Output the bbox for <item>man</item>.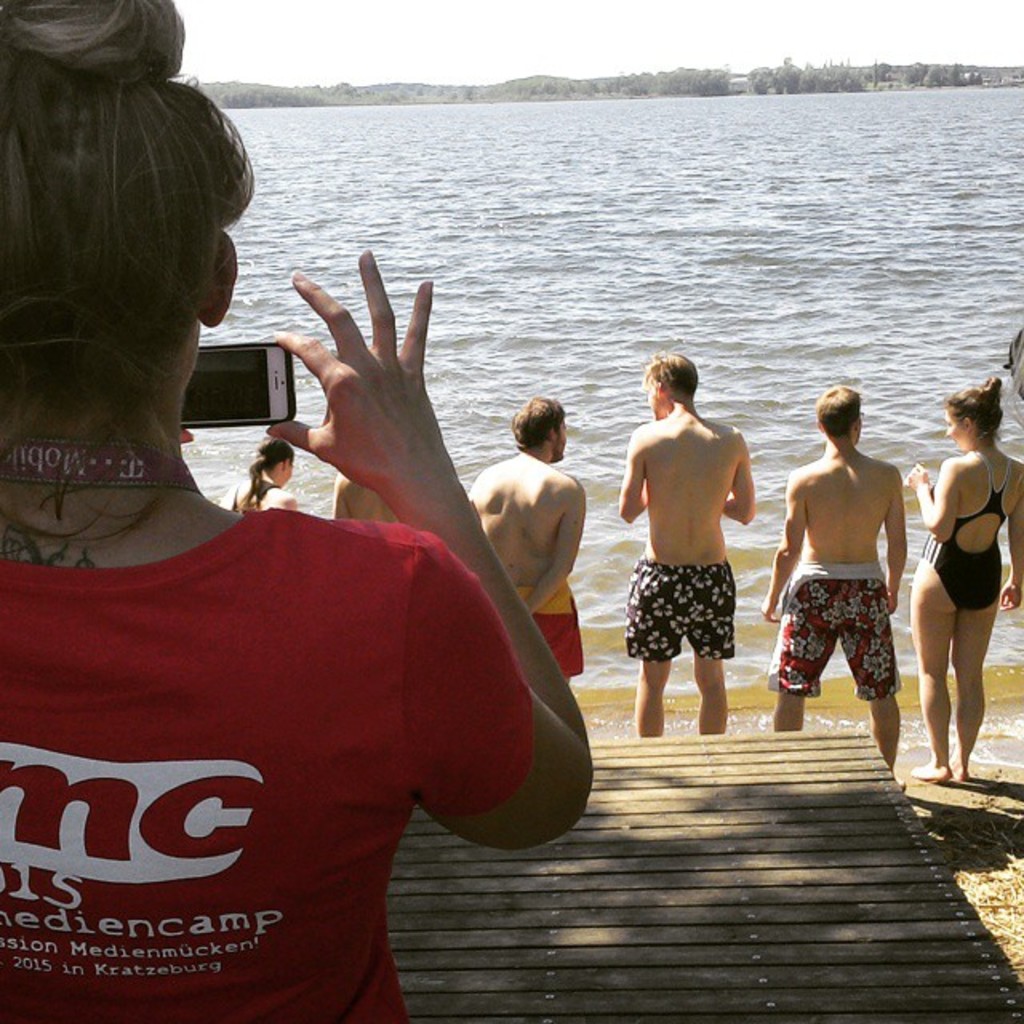
l=336, t=470, r=398, b=522.
